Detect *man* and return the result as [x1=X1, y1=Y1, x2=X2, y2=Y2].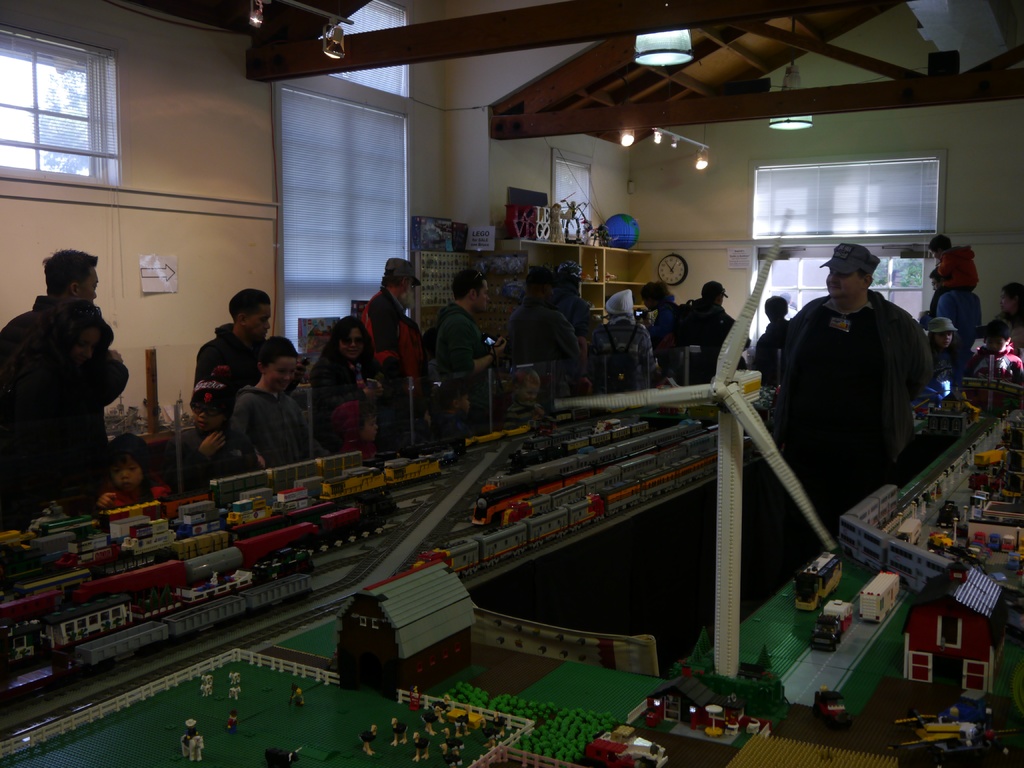
[x1=769, y1=242, x2=932, y2=569].
